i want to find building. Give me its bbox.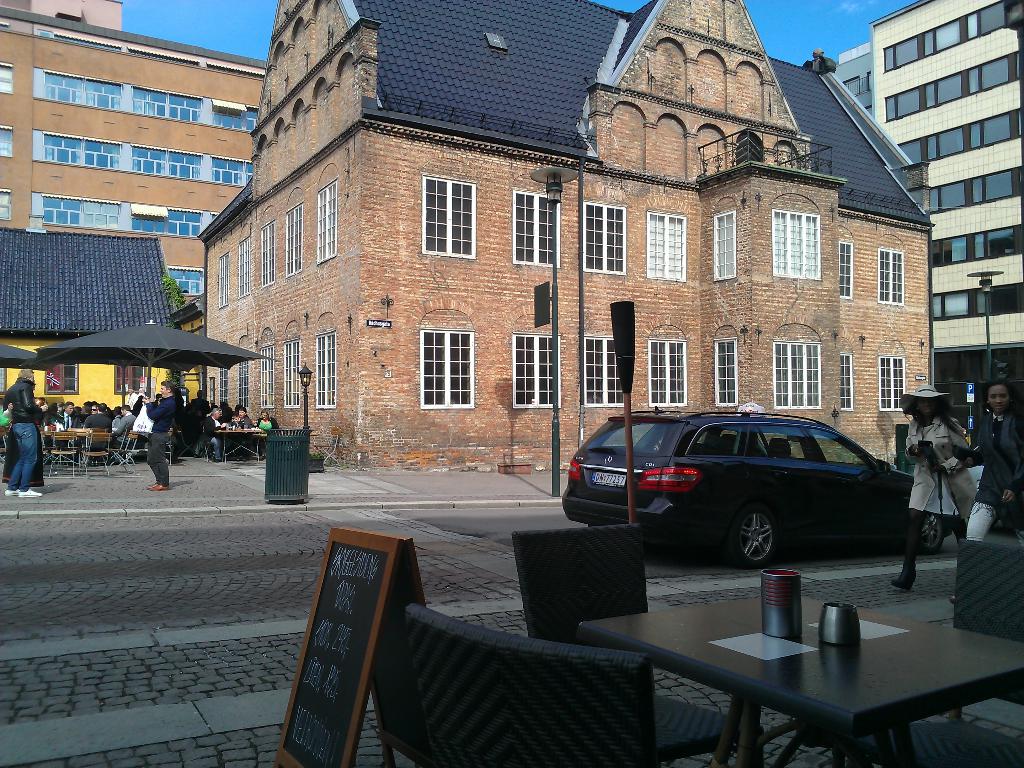
[x1=205, y1=0, x2=941, y2=468].
